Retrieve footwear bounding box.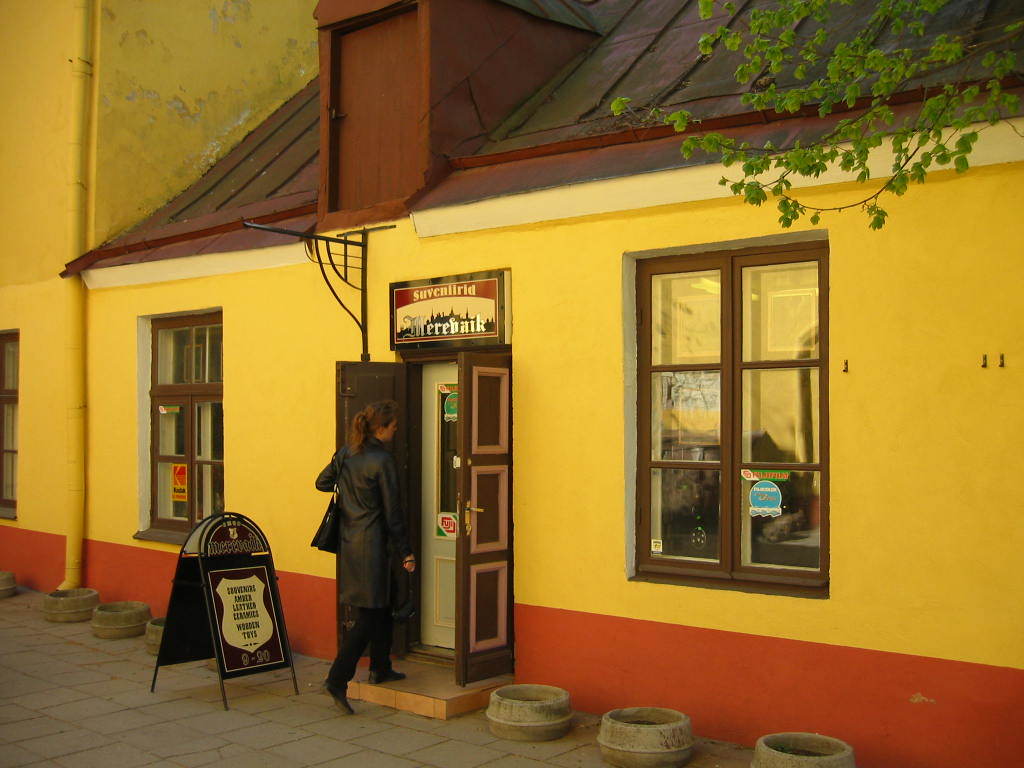
Bounding box: Rect(323, 682, 357, 717).
